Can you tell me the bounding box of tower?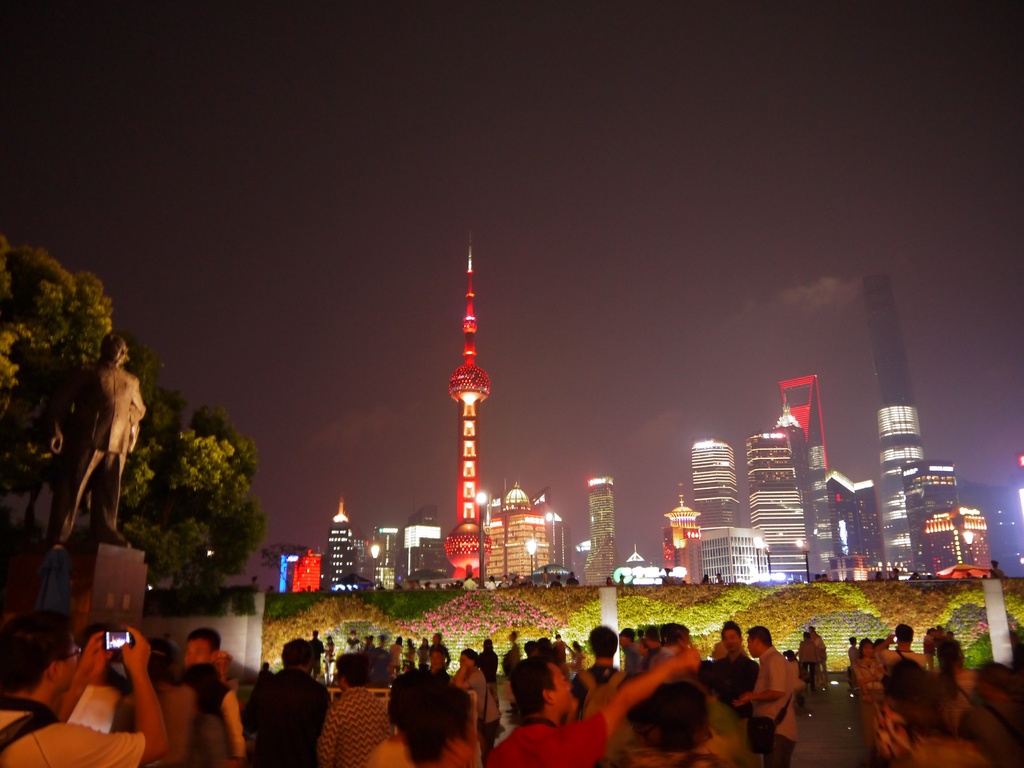
x1=865, y1=271, x2=927, y2=576.
